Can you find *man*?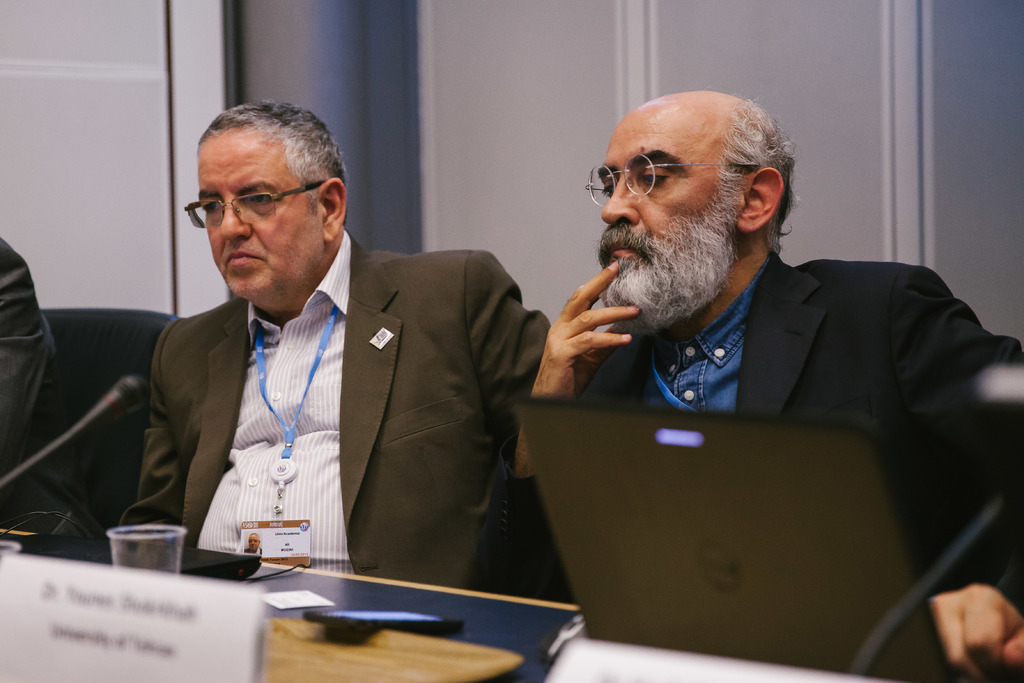
Yes, bounding box: 127,122,617,614.
